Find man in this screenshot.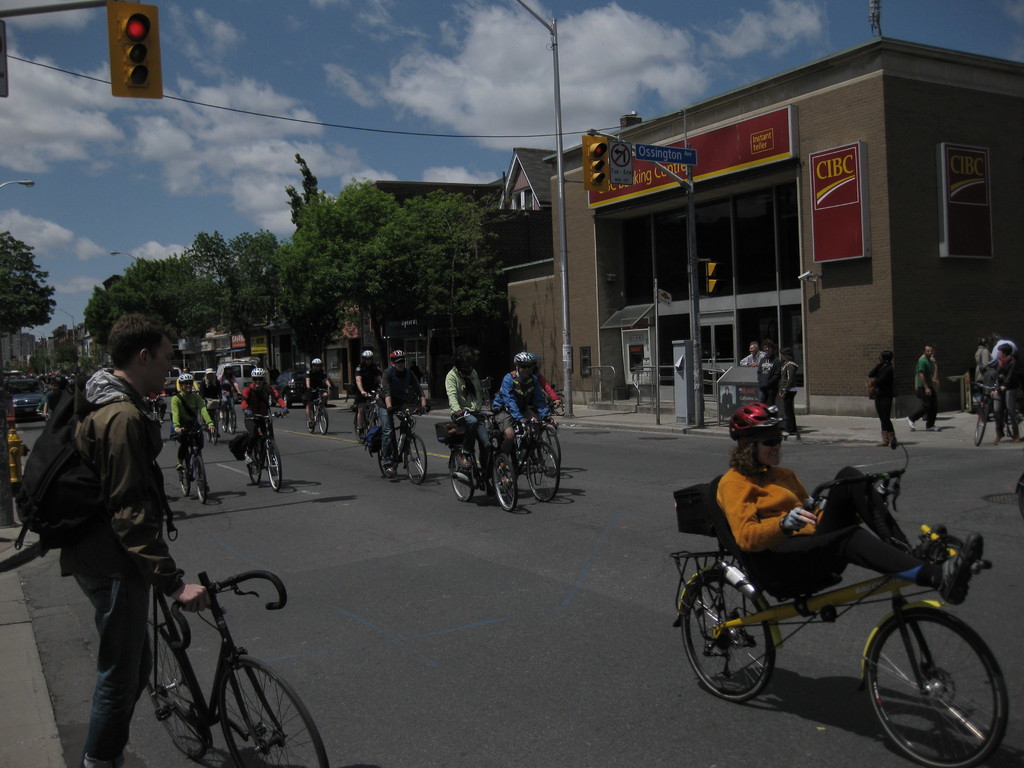
The bounding box for man is (x1=990, y1=333, x2=1018, y2=357).
